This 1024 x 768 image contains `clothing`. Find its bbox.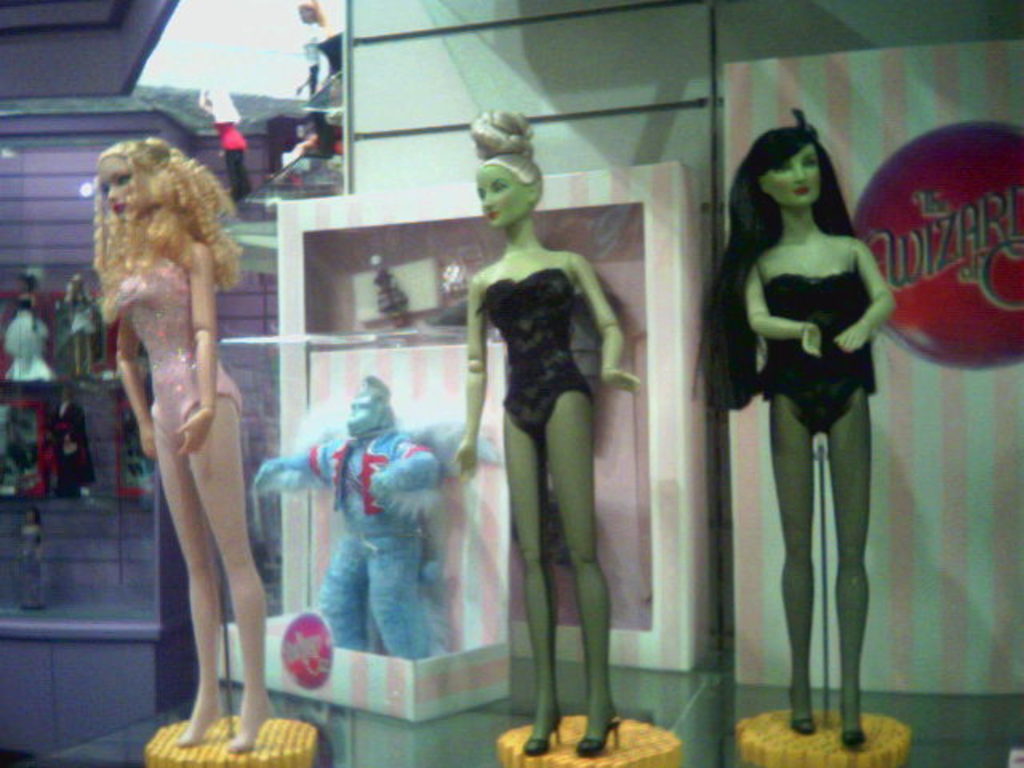
region(755, 267, 901, 482).
